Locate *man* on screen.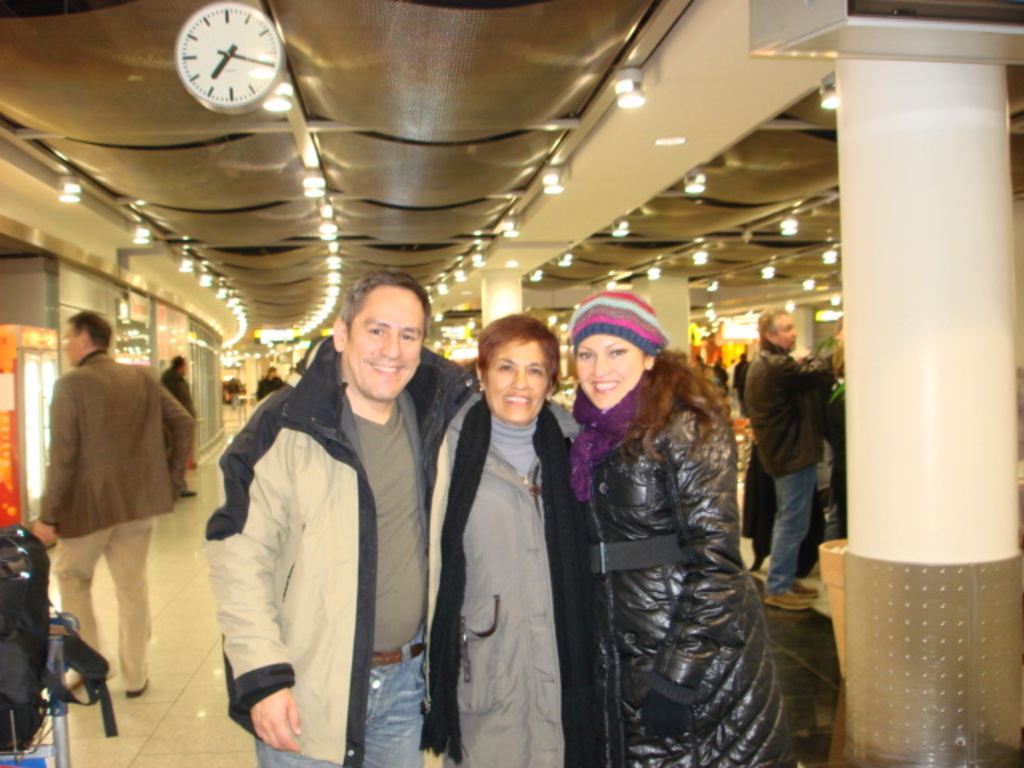
On screen at (left=202, top=254, right=459, bottom=762).
